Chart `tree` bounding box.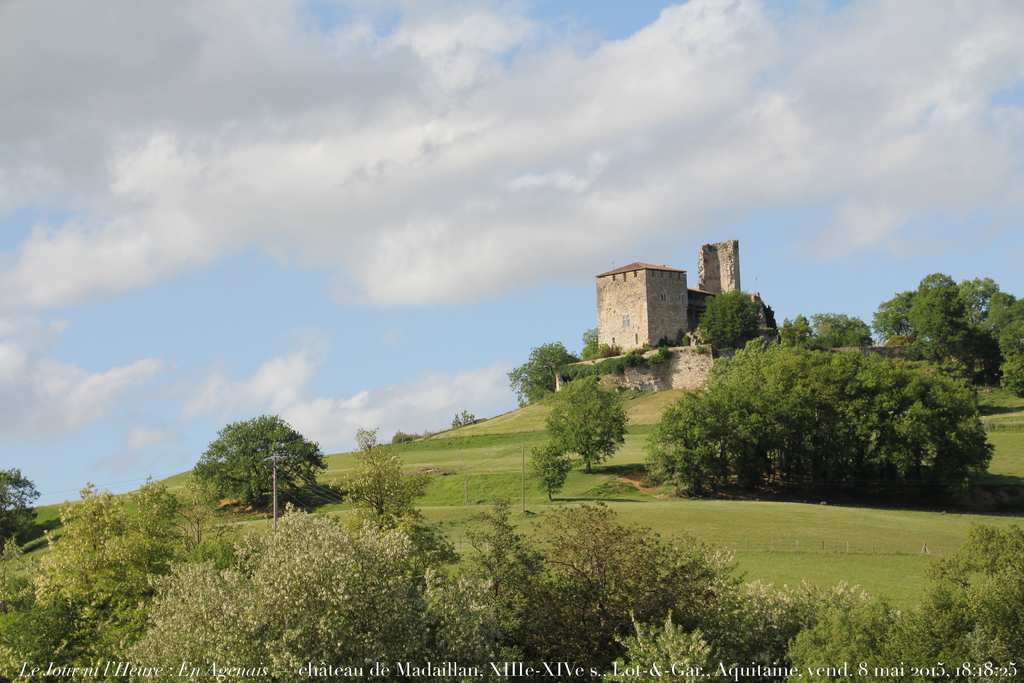
Charted: rect(513, 342, 582, 415).
